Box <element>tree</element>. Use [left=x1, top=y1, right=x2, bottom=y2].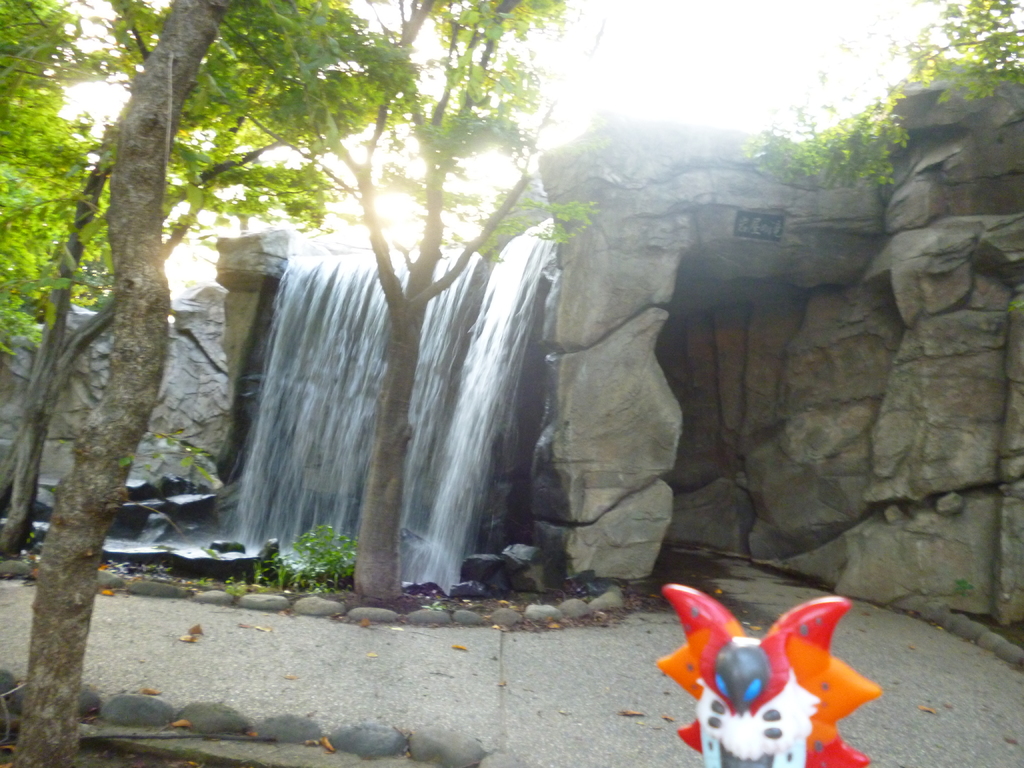
[left=233, top=3, right=575, bottom=627].
